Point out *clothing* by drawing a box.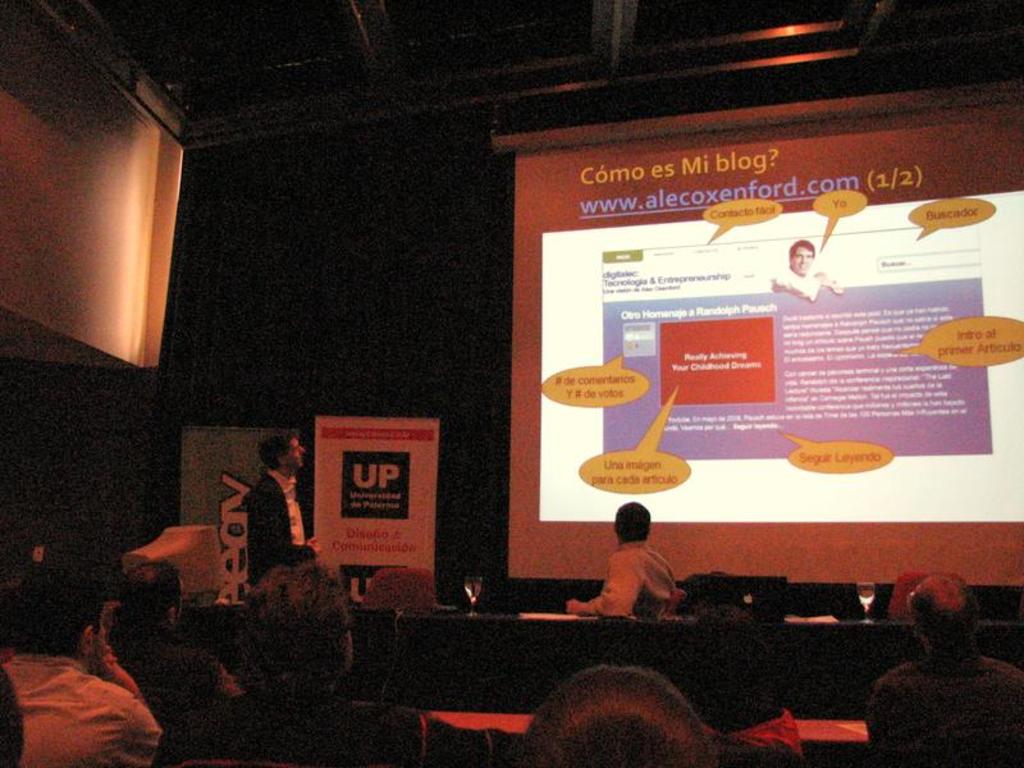
detection(777, 265, 835, 307).
